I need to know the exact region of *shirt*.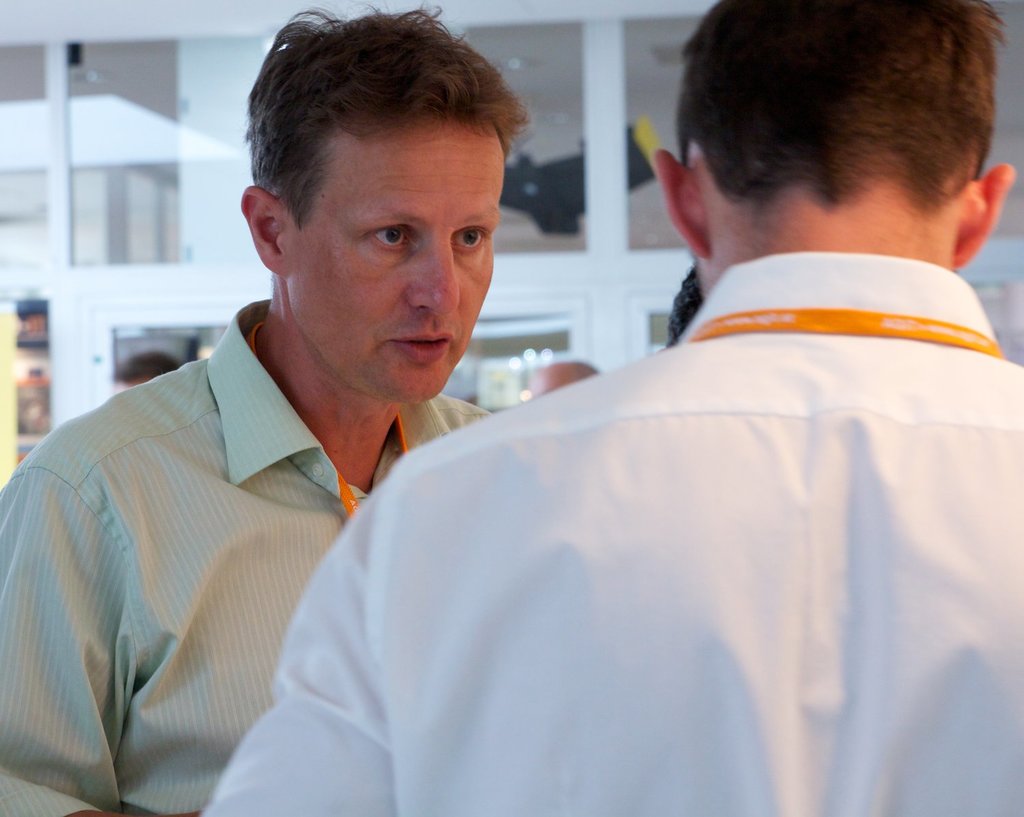
Region: {"x1": 0, "y1": 296, "x2": 492, "y2": 816}.
